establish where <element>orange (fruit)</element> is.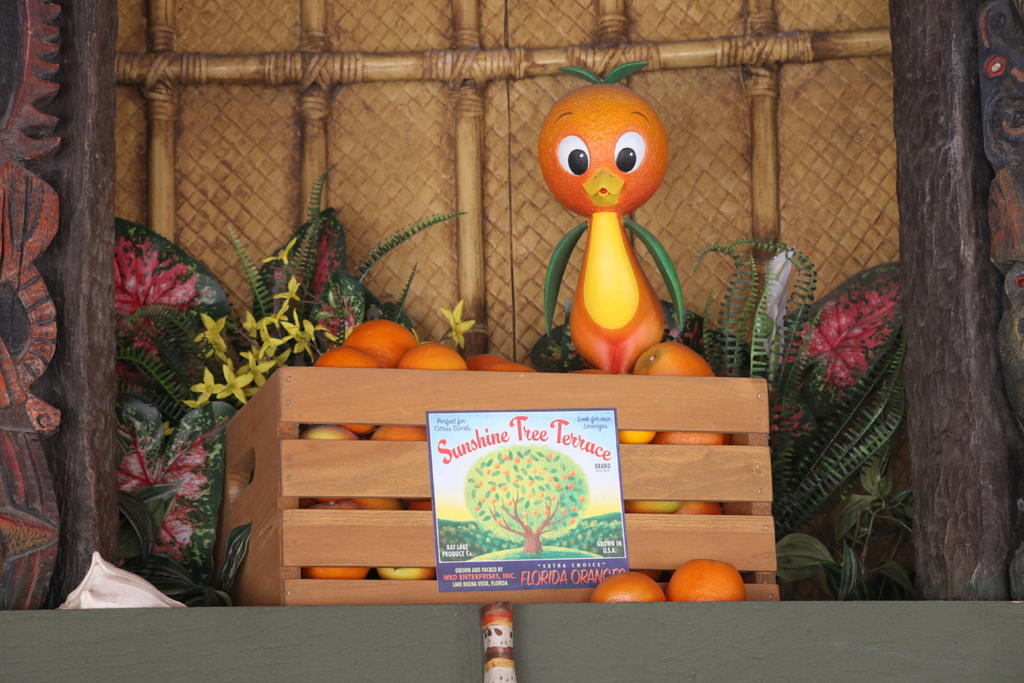
Established at [675, 561, 749, 612].
